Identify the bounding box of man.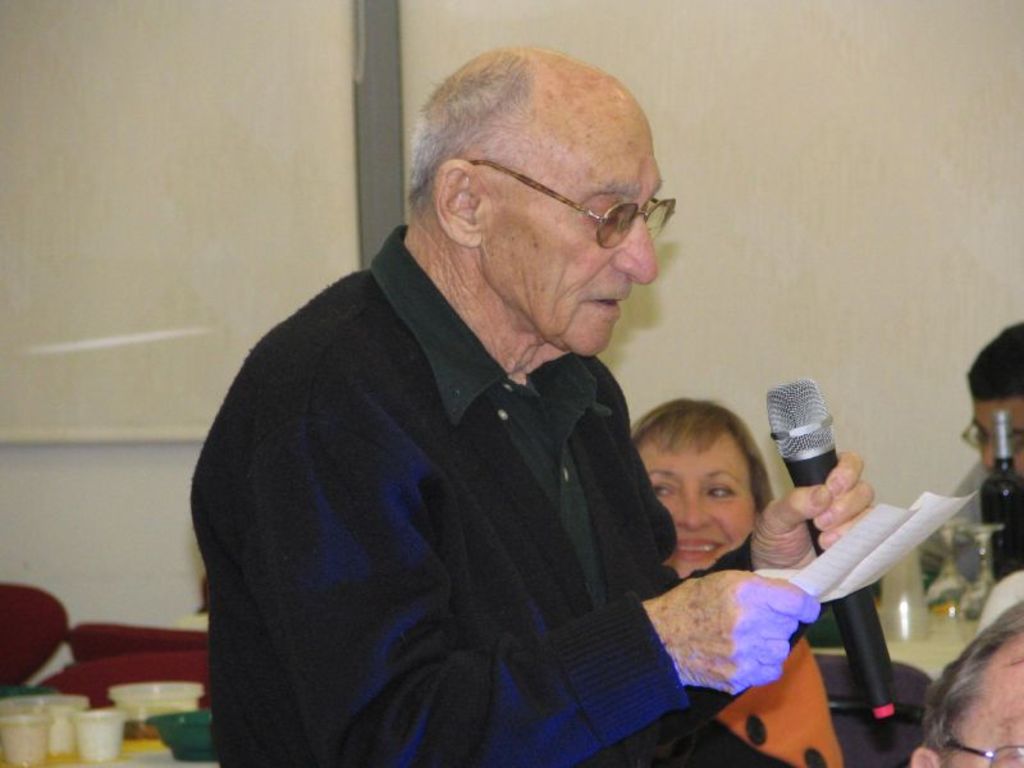
select_region(909, 596, 1023, 767).
